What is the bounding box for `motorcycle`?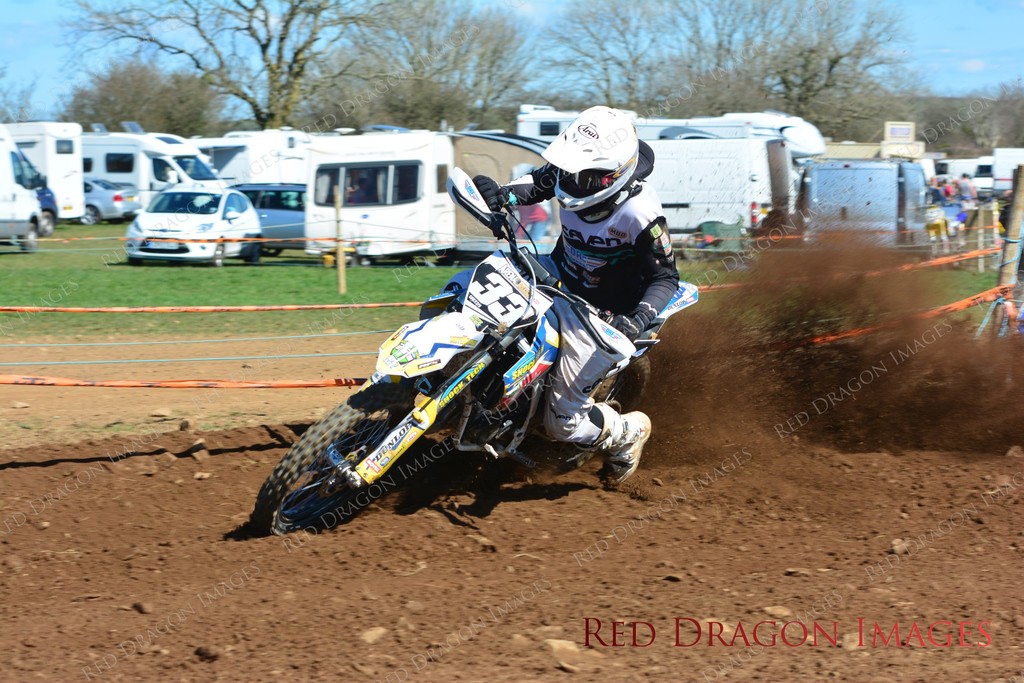
(x1=252, y1=202, x2=685, y2=541).
